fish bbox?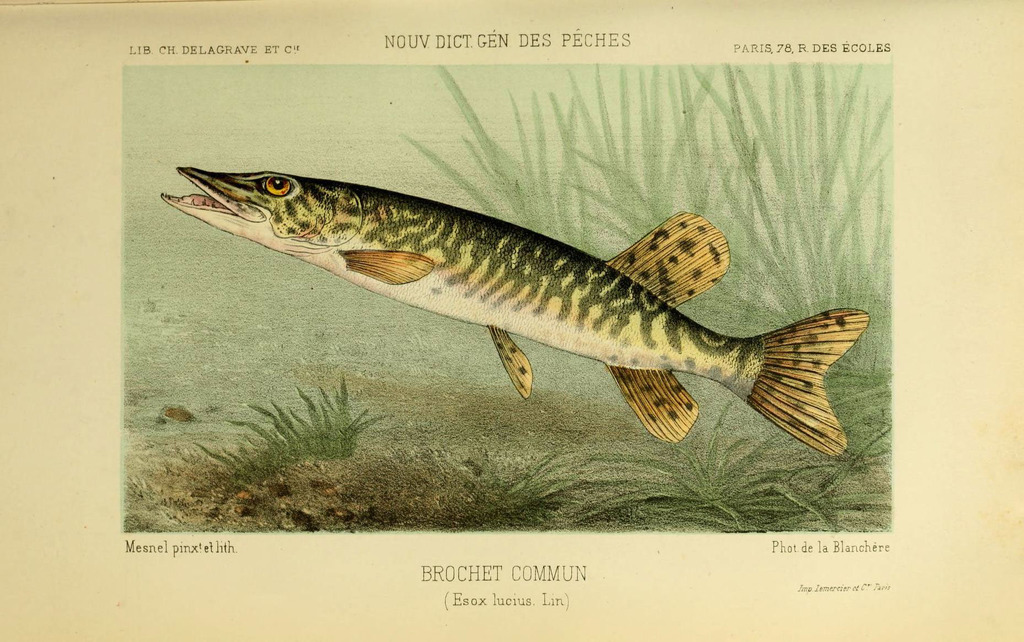
x1=155, y1=131, x2=911, y2=439
